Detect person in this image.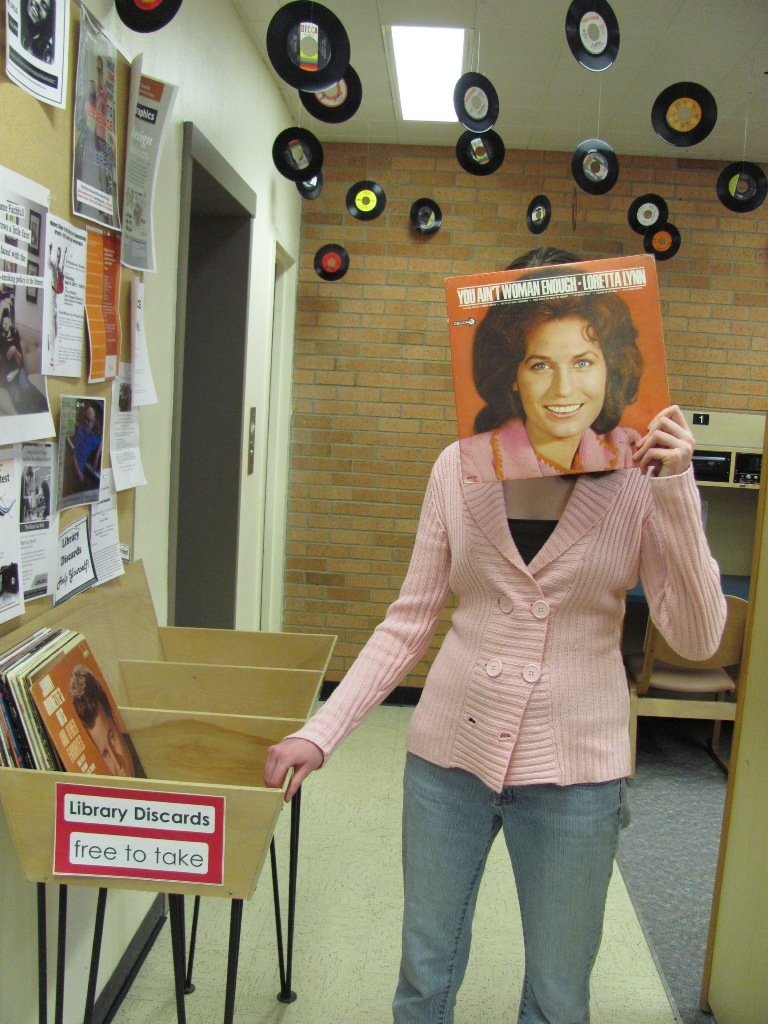
Detection: (left=0, top=291, right=46, bottom=415).
